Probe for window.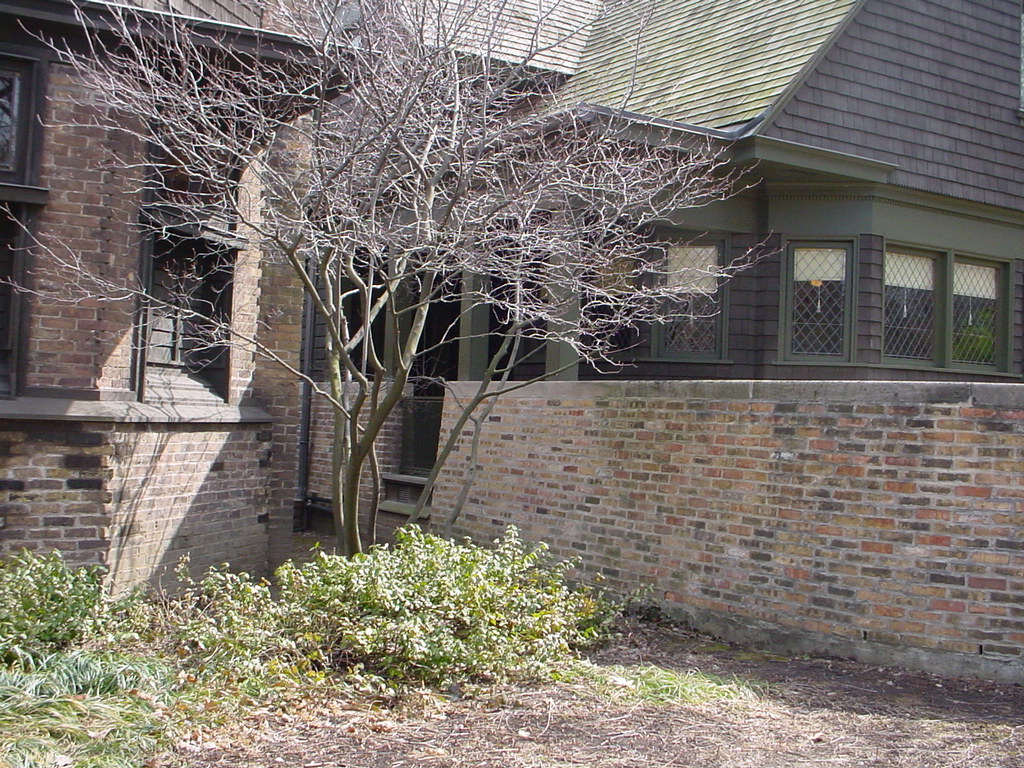
Probe result: box(883, 243, 1013, 375).
